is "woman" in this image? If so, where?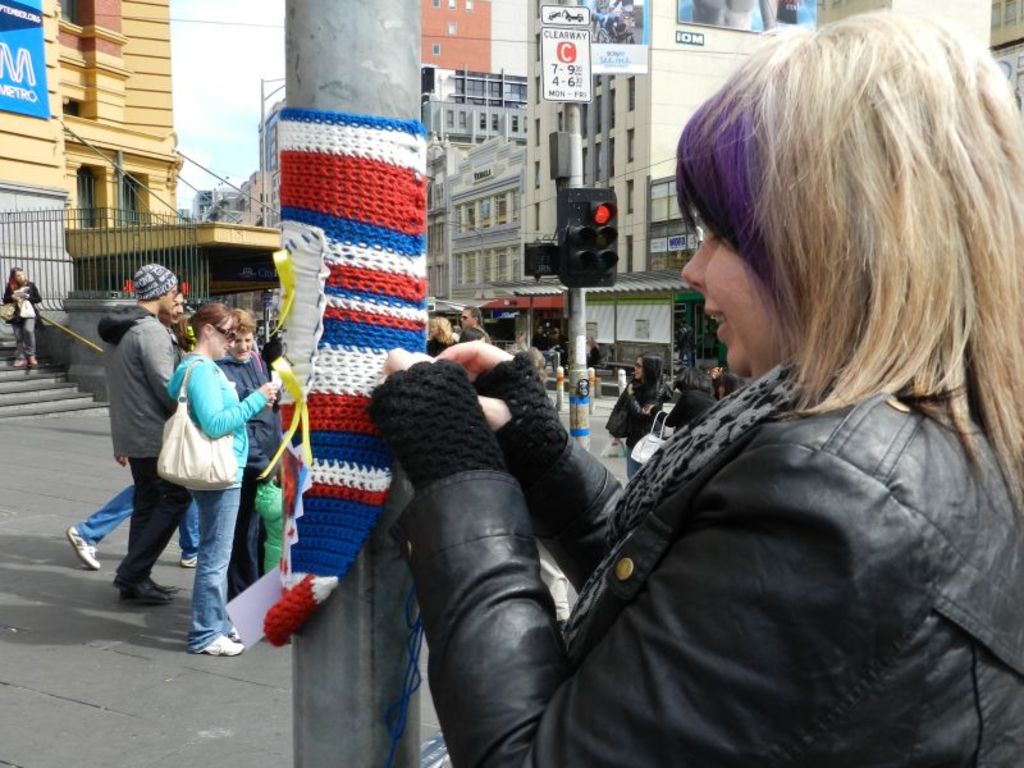
Yes, at rect(367, 5, 1023, 767).
